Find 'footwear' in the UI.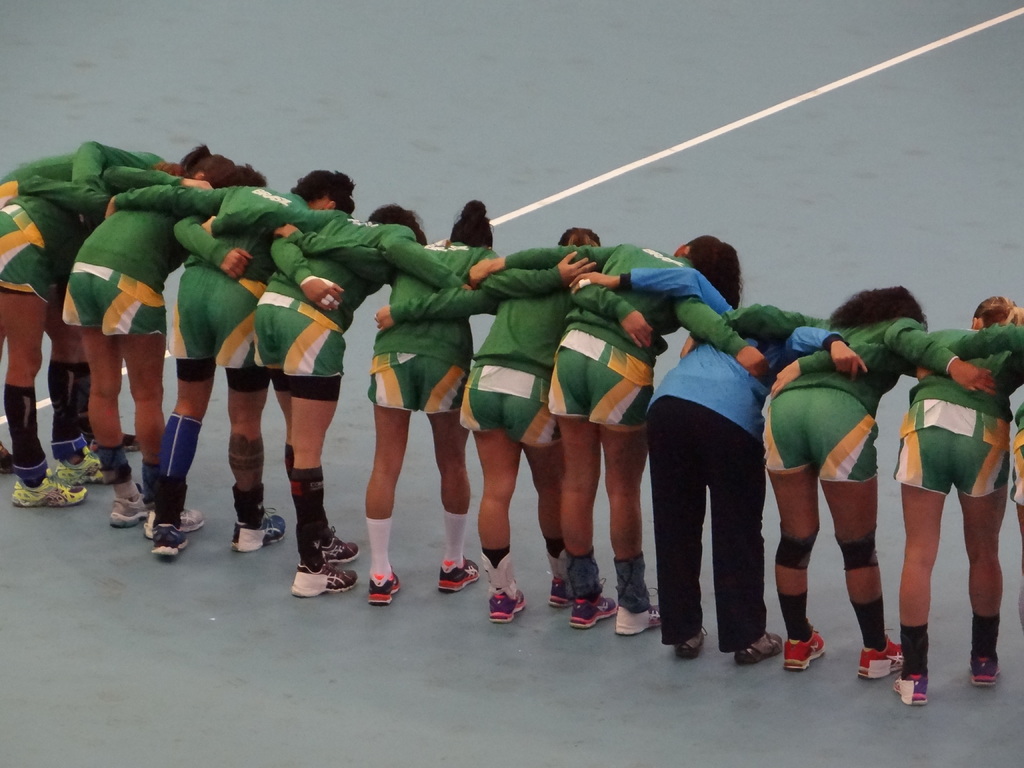
UI element at l=794, t=631, r=828, b=672.
